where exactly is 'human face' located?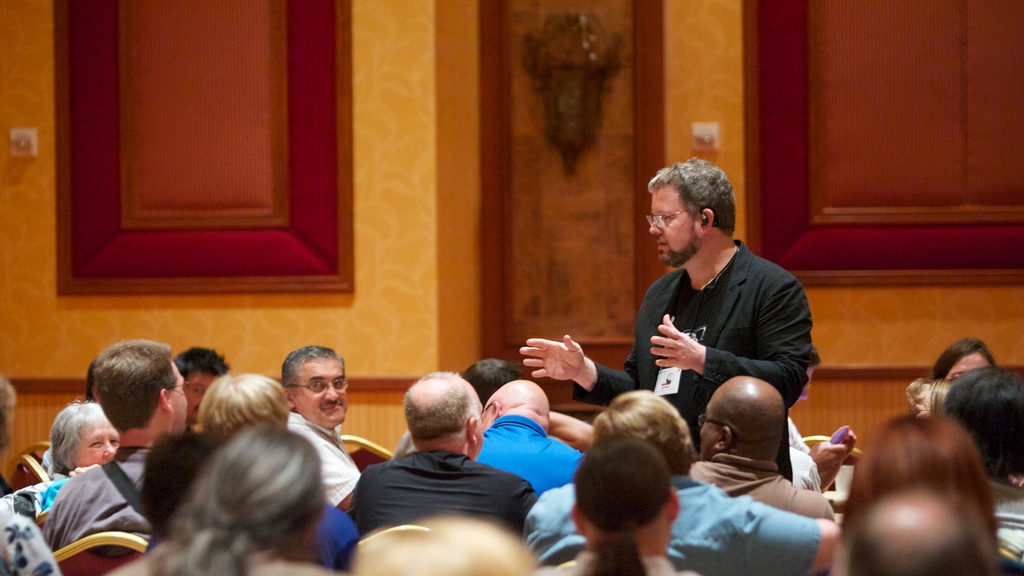
Its bounding box is box(945, 349, 991, 382).
